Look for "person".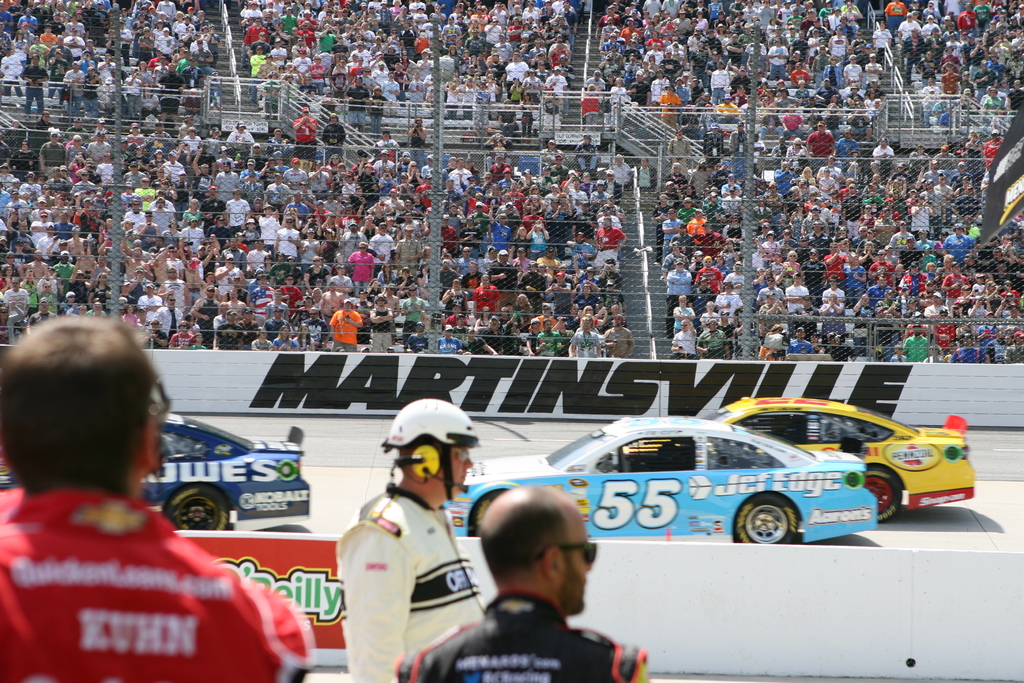
Found: 693 254 724 293.
